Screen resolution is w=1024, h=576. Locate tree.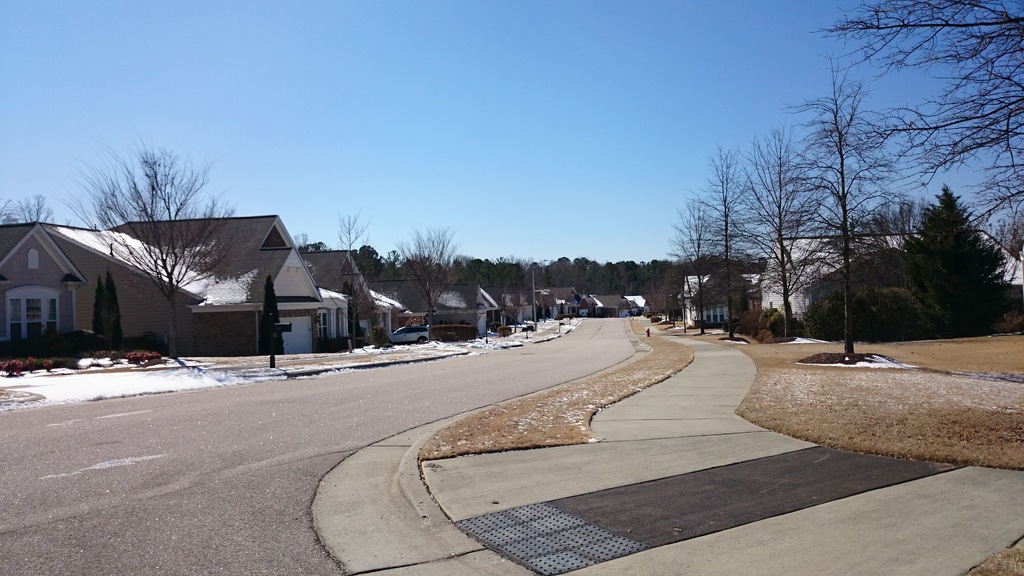
BBox(804, 76, 909, 363).
